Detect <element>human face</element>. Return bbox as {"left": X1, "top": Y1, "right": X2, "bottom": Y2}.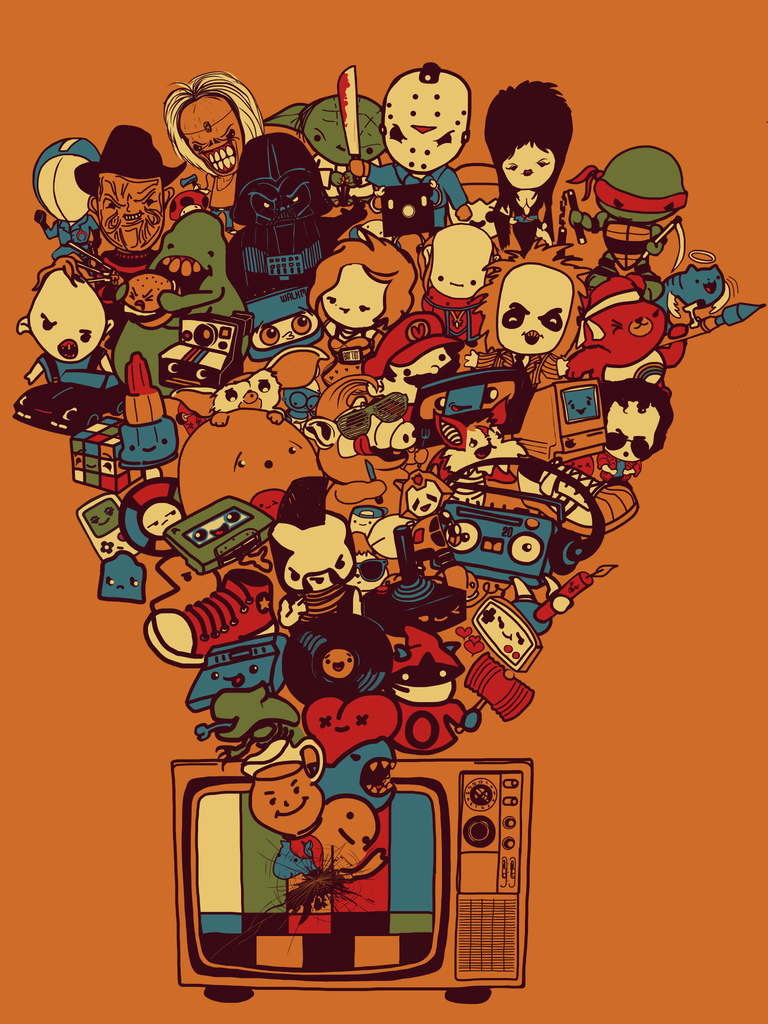
{"left": 501, "top": 141, "right": 557, "bottom": 190}.
